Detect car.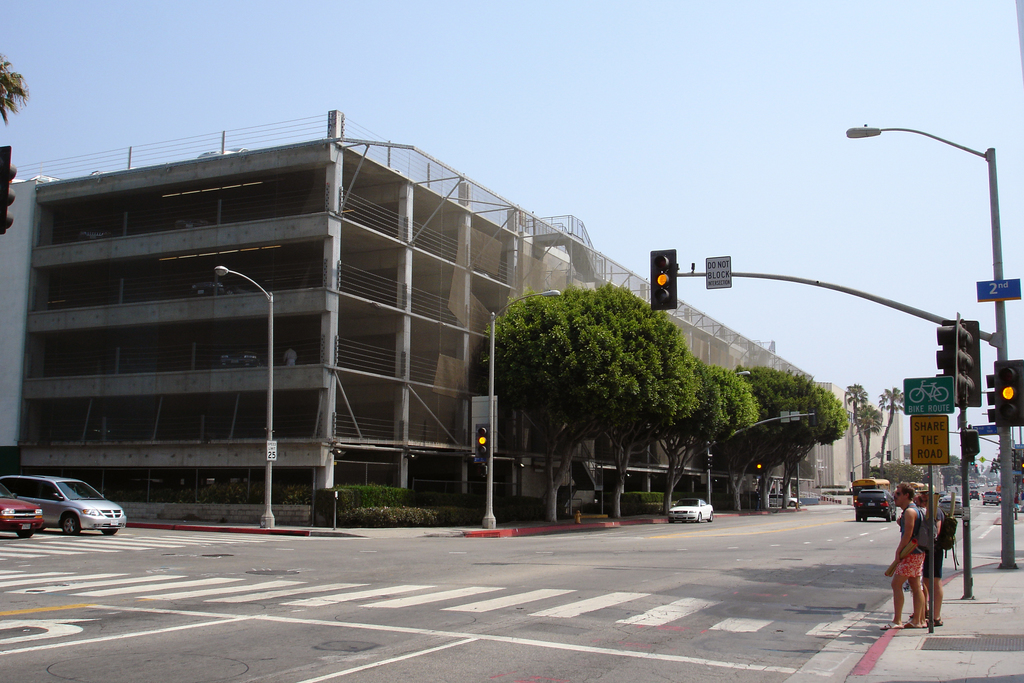
Detected at select_region(0, 473, 130, 536).
